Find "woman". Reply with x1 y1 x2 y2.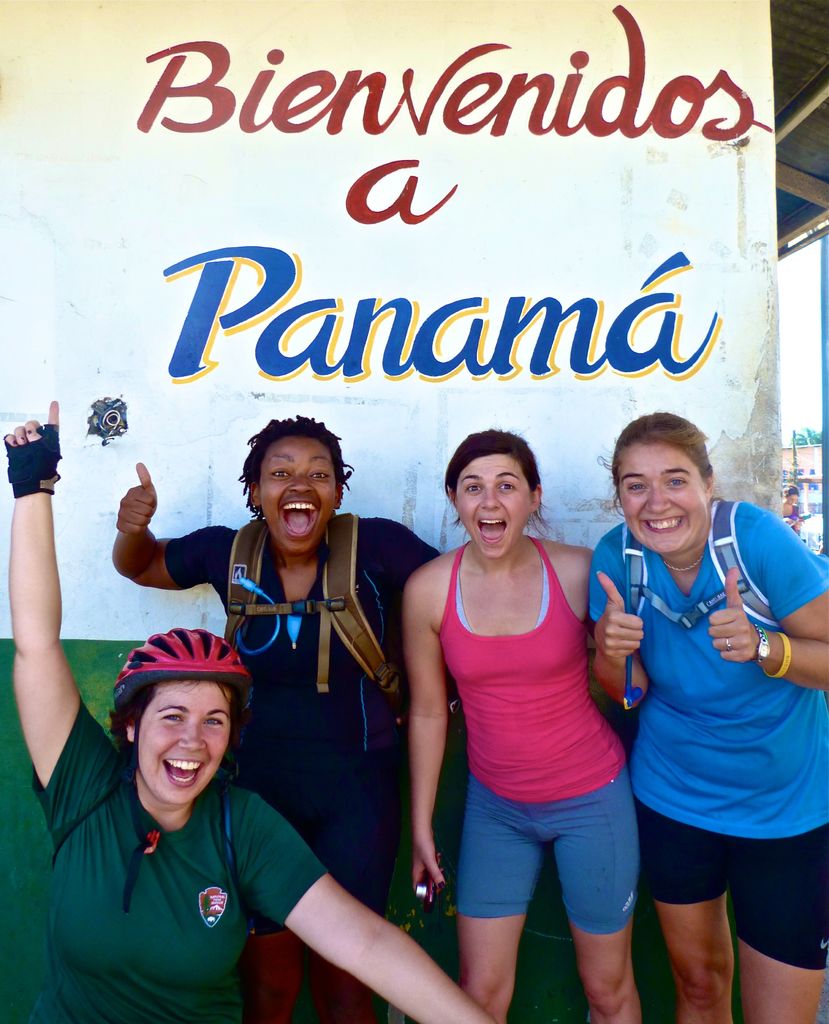
585 410 828 1023.
